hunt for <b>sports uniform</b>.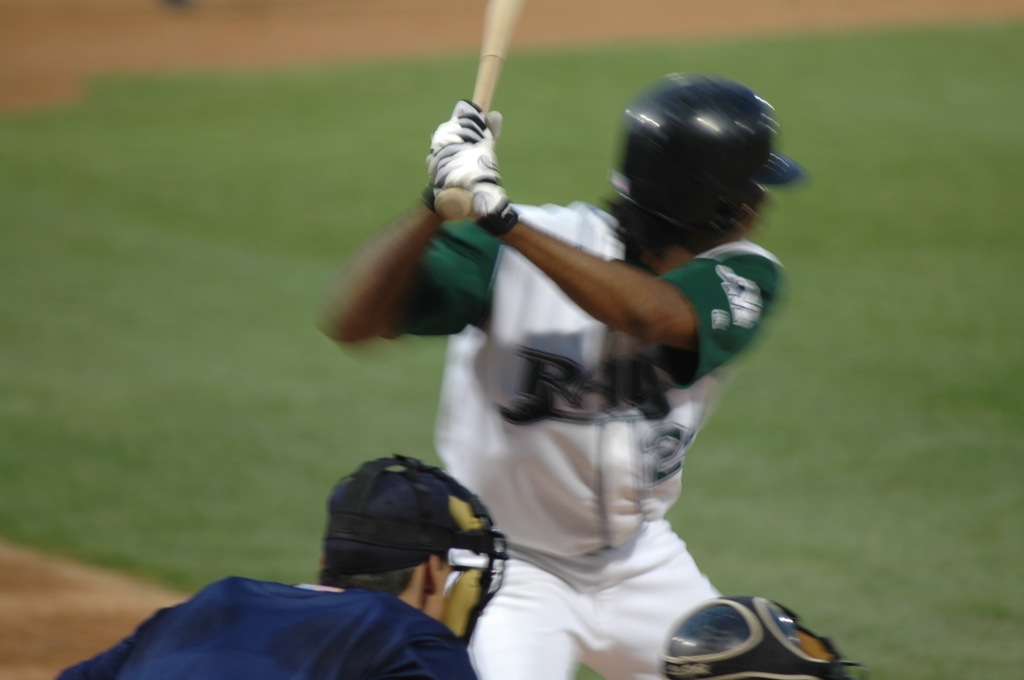
Hunted down at <region>28, 454, 497, 679</region>.
